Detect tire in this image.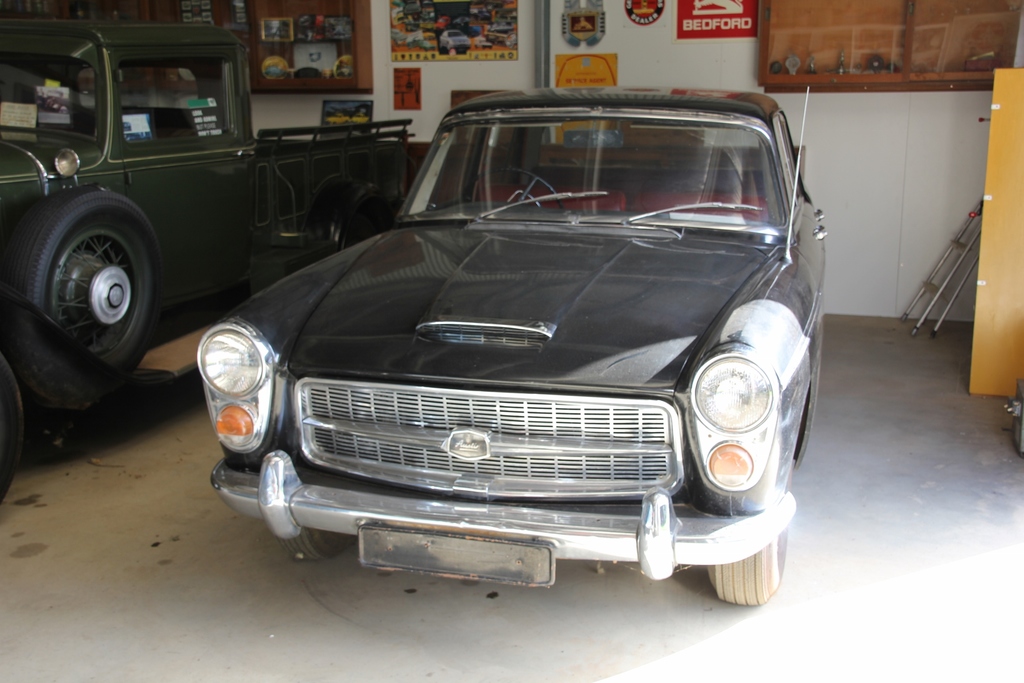
Detection: 707, 463, 790, 606.
